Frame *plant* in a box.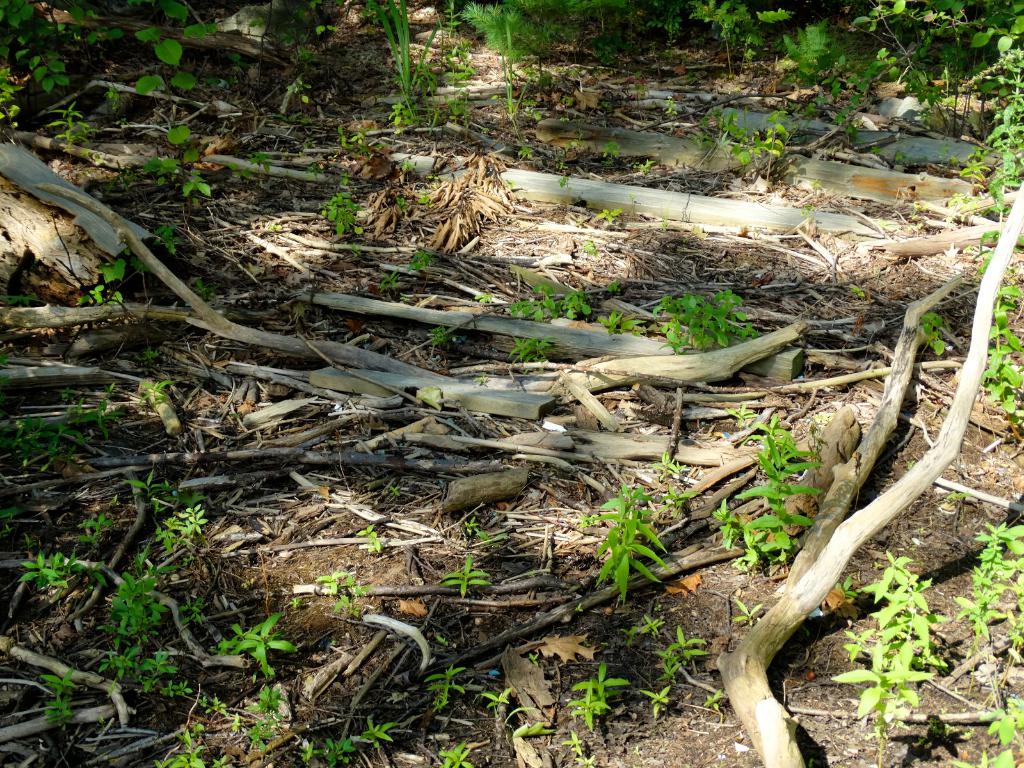
crop(734, 412, 804, 568).
